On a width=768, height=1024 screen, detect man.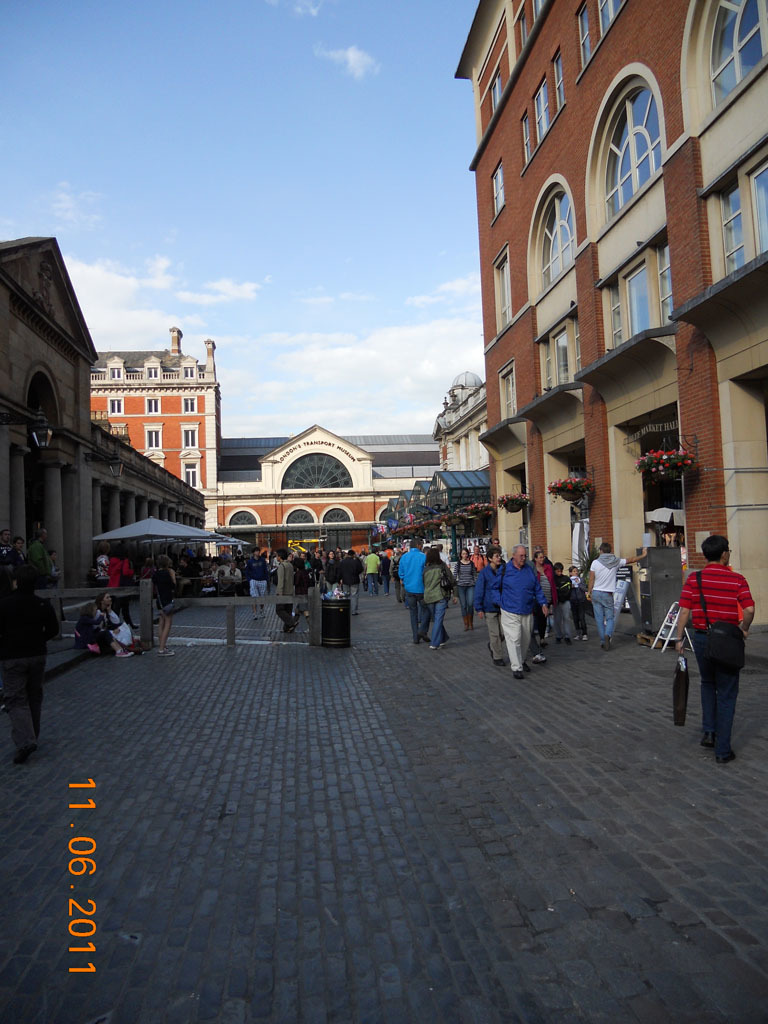
BBox(492, 541, 552, 685).
